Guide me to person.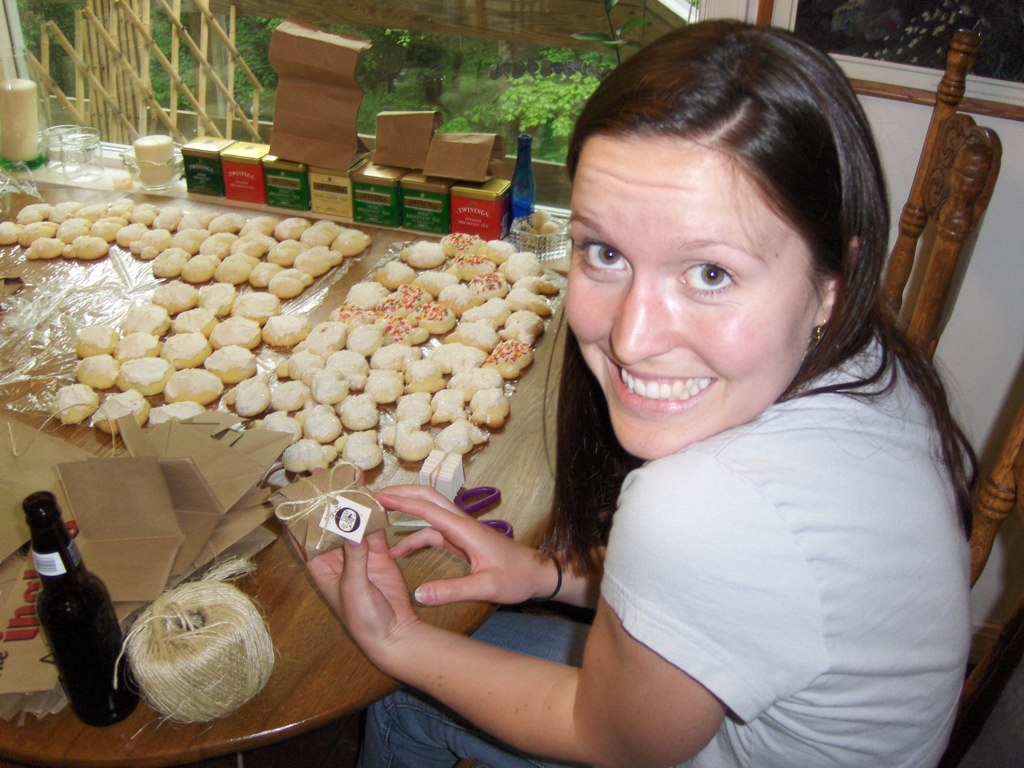
Guidance: box(336, 67, 958, 756).
